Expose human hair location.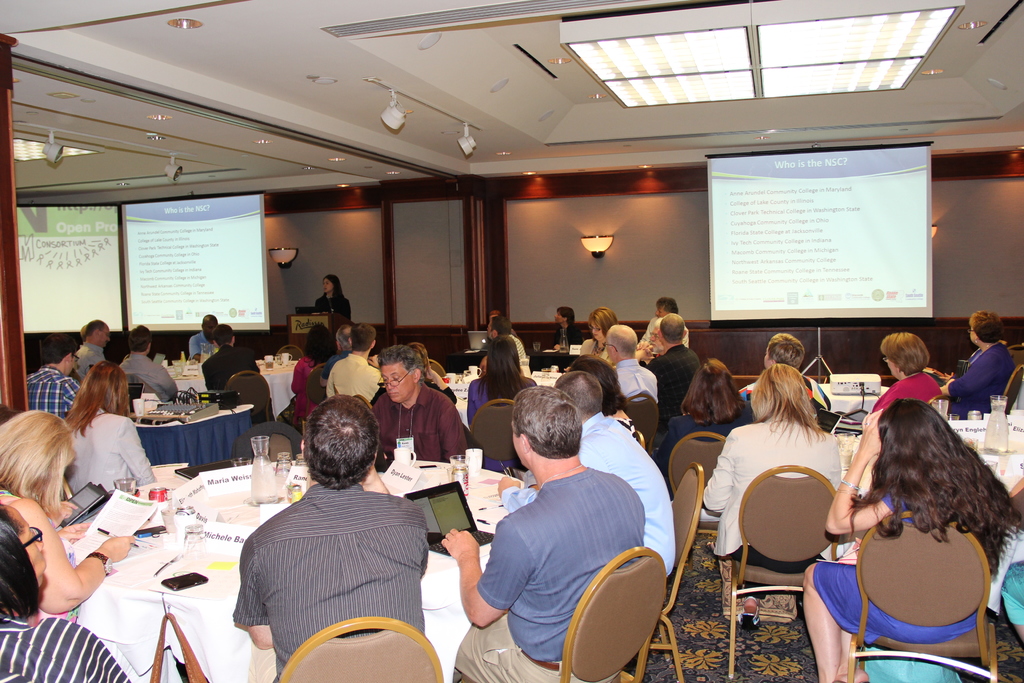
Exposed at 335, 325, 348, 350.
